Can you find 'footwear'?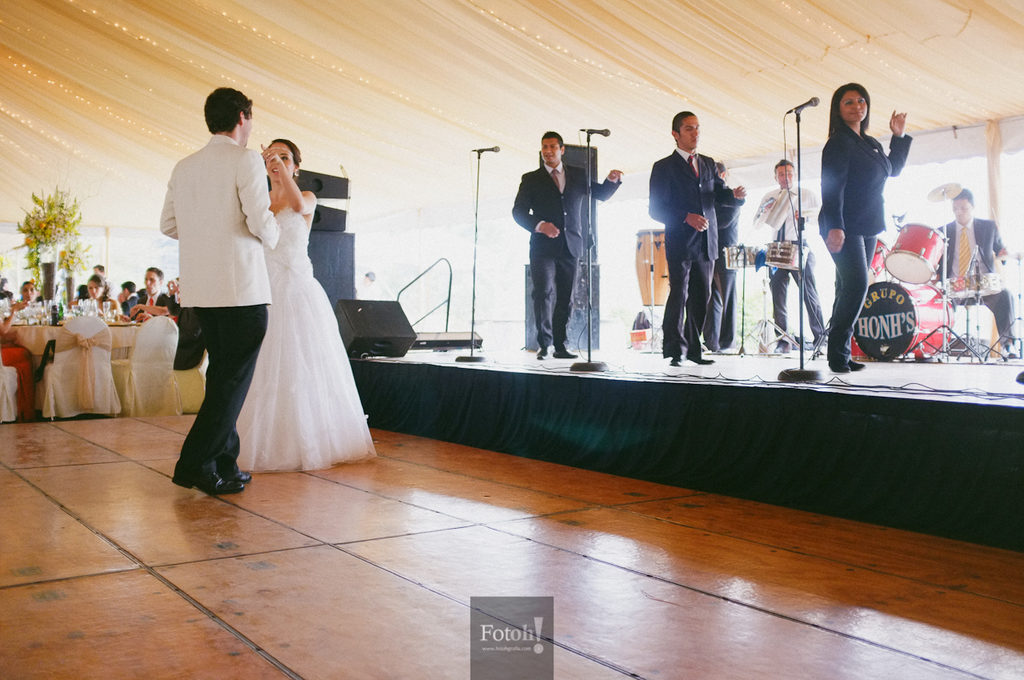
Yes, bounding box: <region>535, 344, 544, 360</region>.
